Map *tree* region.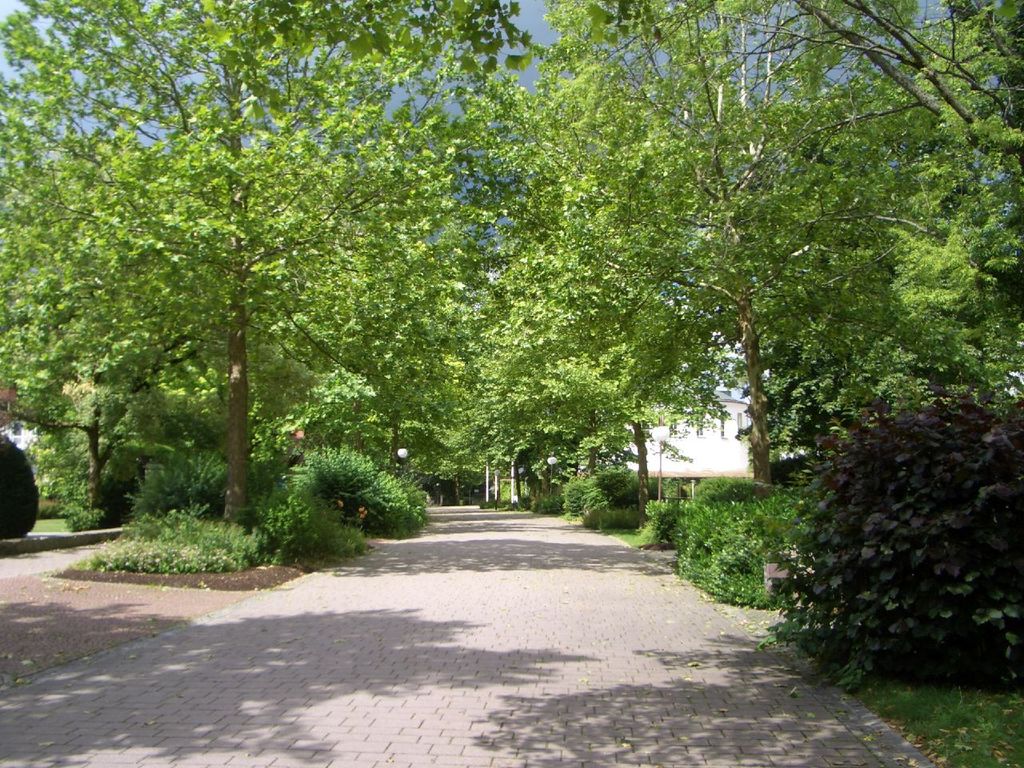
Mapped to {"x1": 681, "y1": 0, "x2": 929, "y2": 561}.
